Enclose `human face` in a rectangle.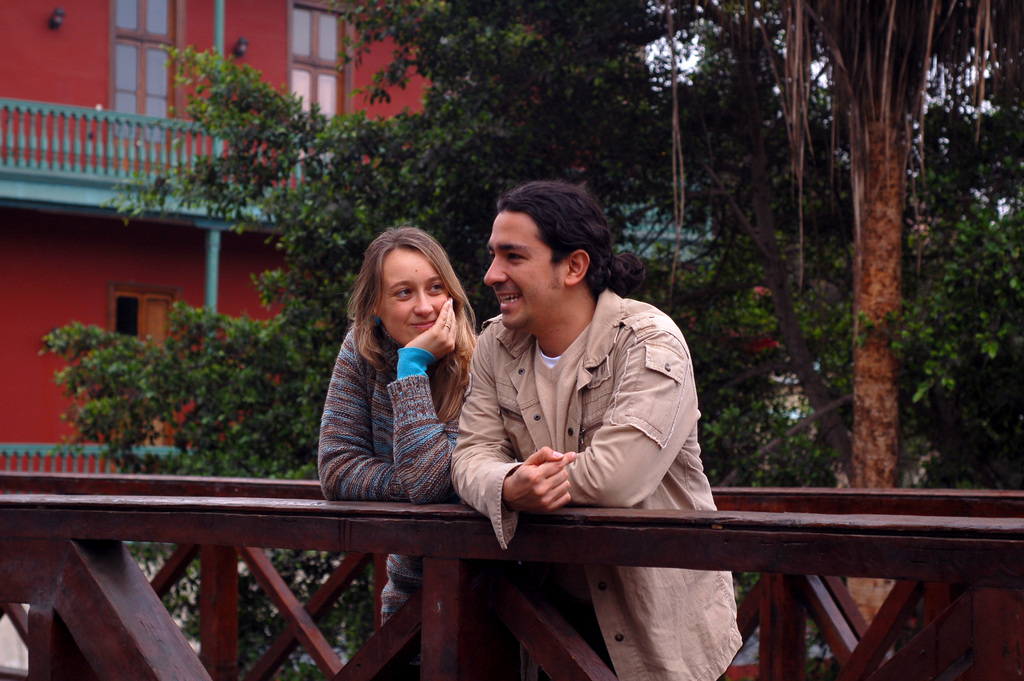
381, 245, 447, 345.
